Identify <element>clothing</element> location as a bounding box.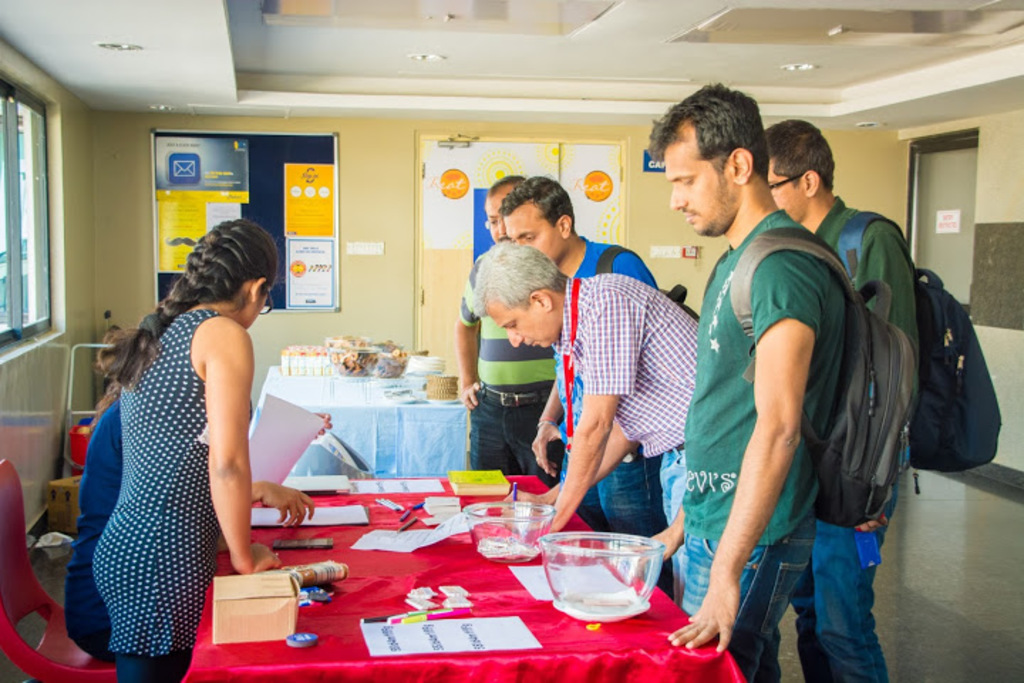
{"x1": 798, "y1": 191, "x2": 922, "y2": 391}.
